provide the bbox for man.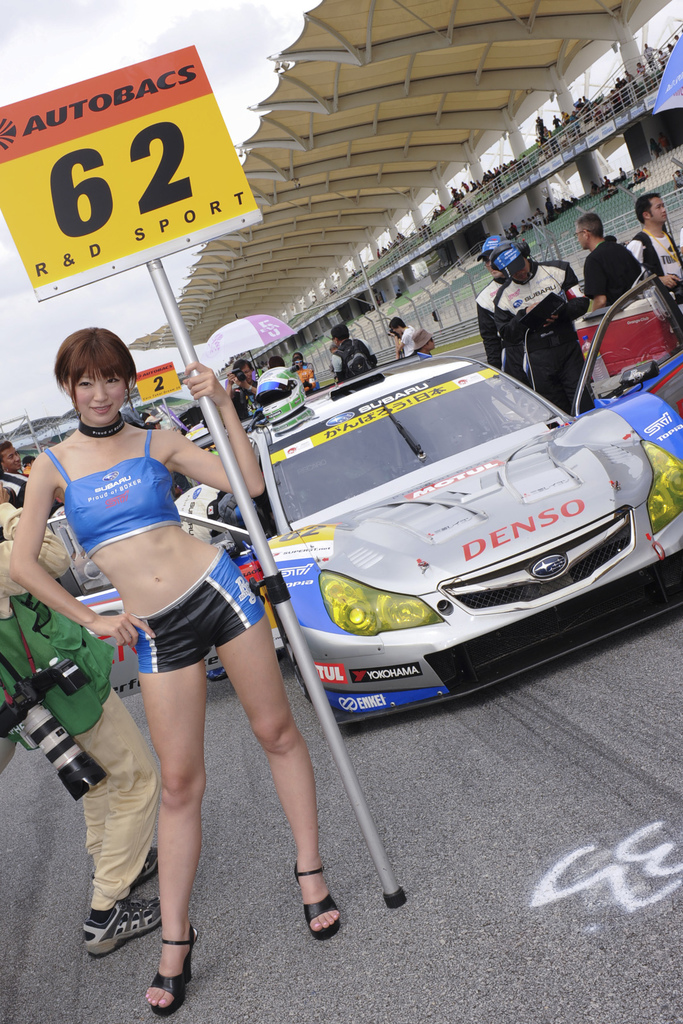
box=[329, 324, 377, 382].
